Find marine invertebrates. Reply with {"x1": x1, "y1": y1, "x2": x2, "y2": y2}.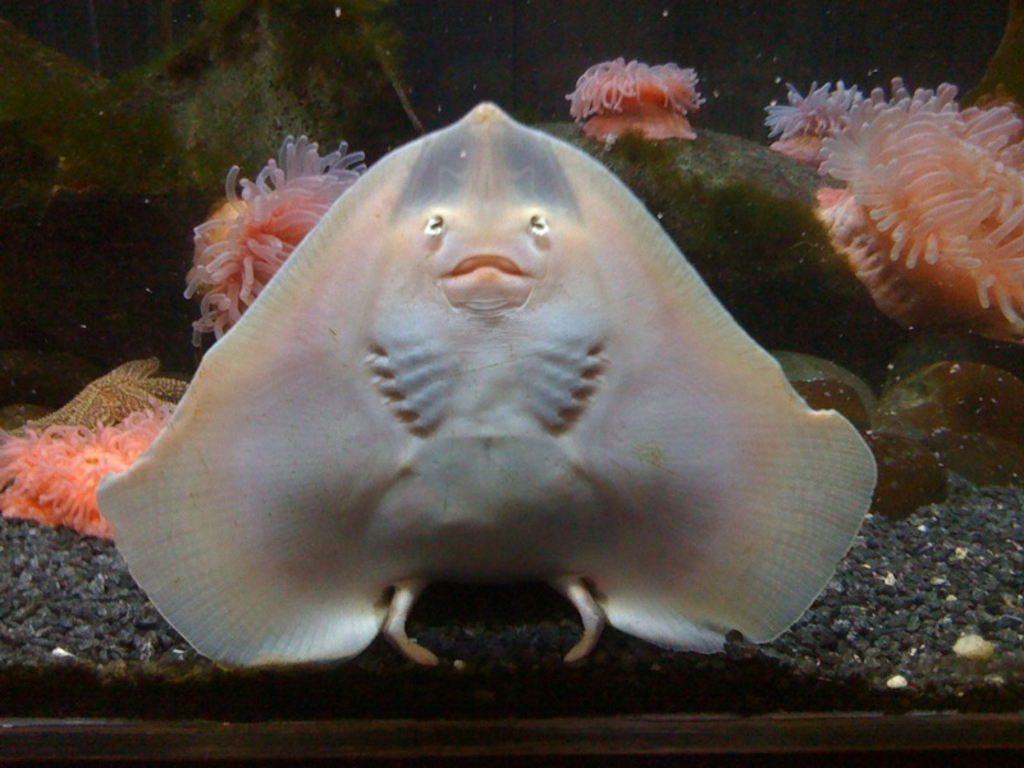
{"x1": 180, "y1": 131, "x2": 371, "y2": 348}.
